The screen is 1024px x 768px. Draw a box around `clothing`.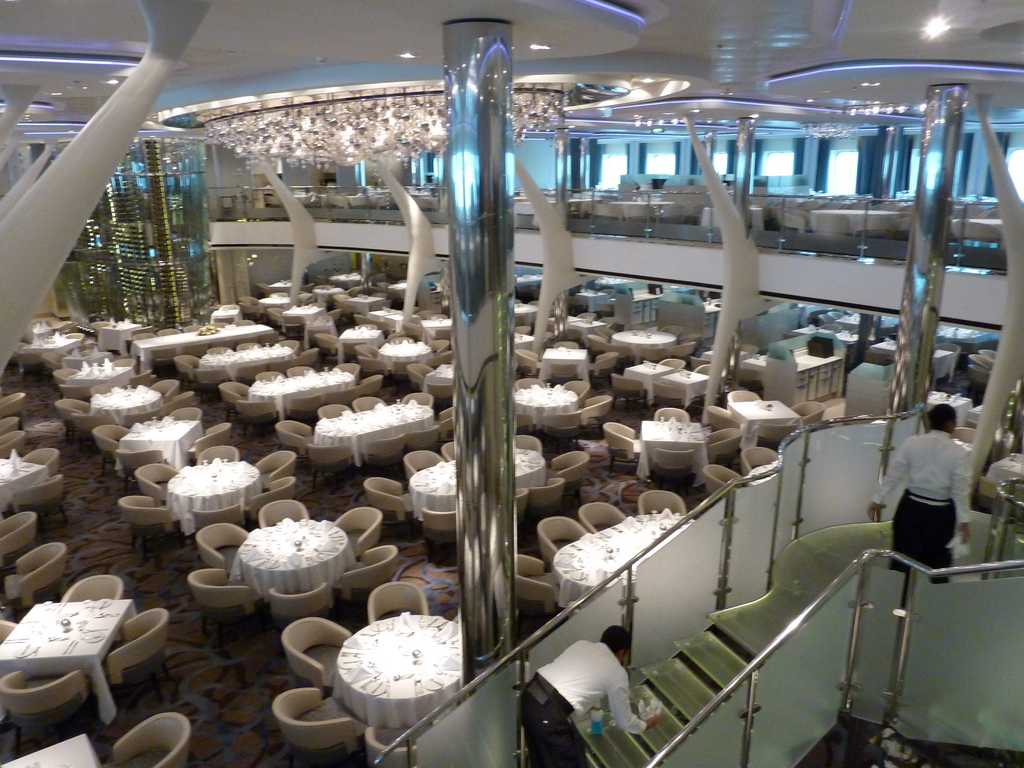
<bbox>869, 424, 970, 582</bbox>.
